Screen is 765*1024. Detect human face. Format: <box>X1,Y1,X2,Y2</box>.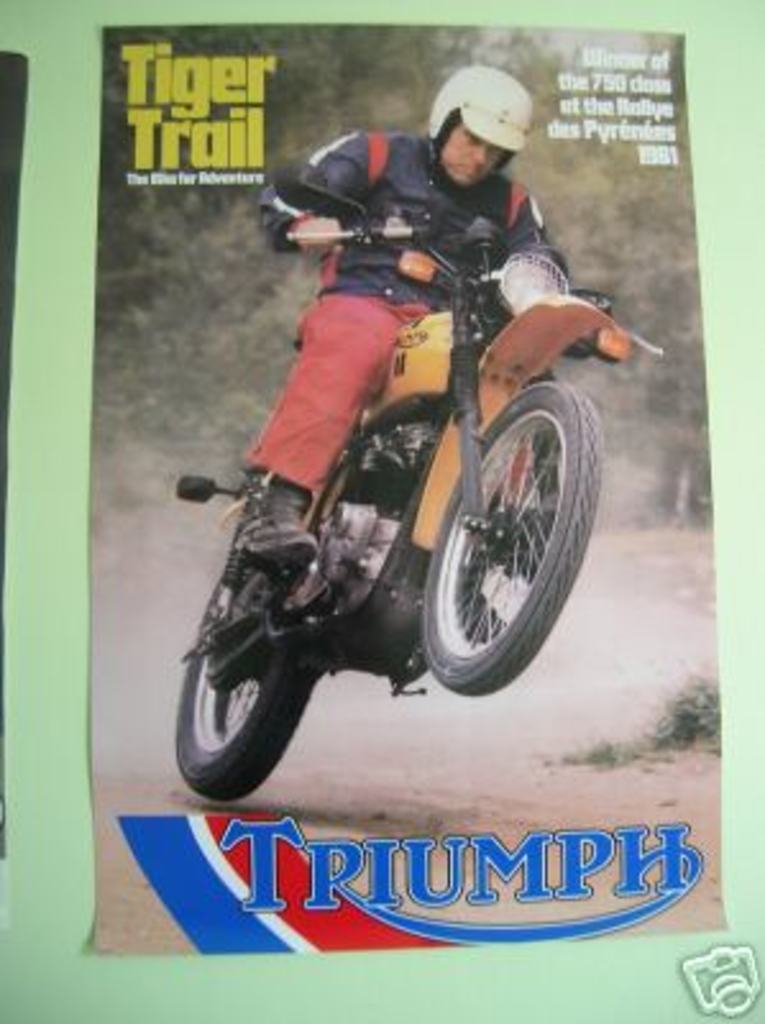
<box>440,120,504,189</box>.
